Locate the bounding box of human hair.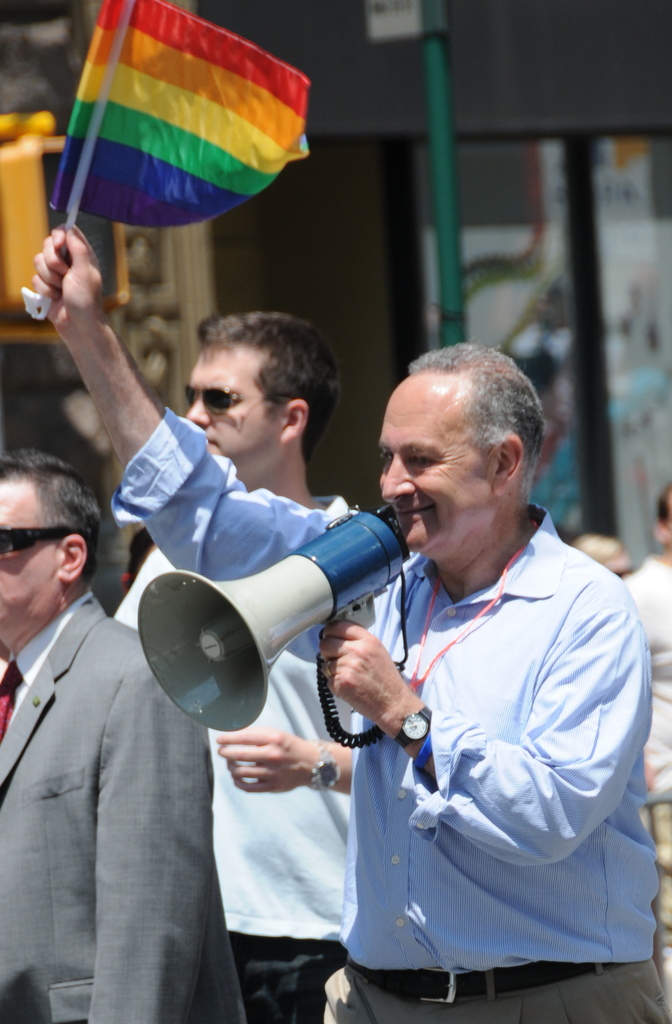
Bounding box: bbox(409, 340, 550, 505).
